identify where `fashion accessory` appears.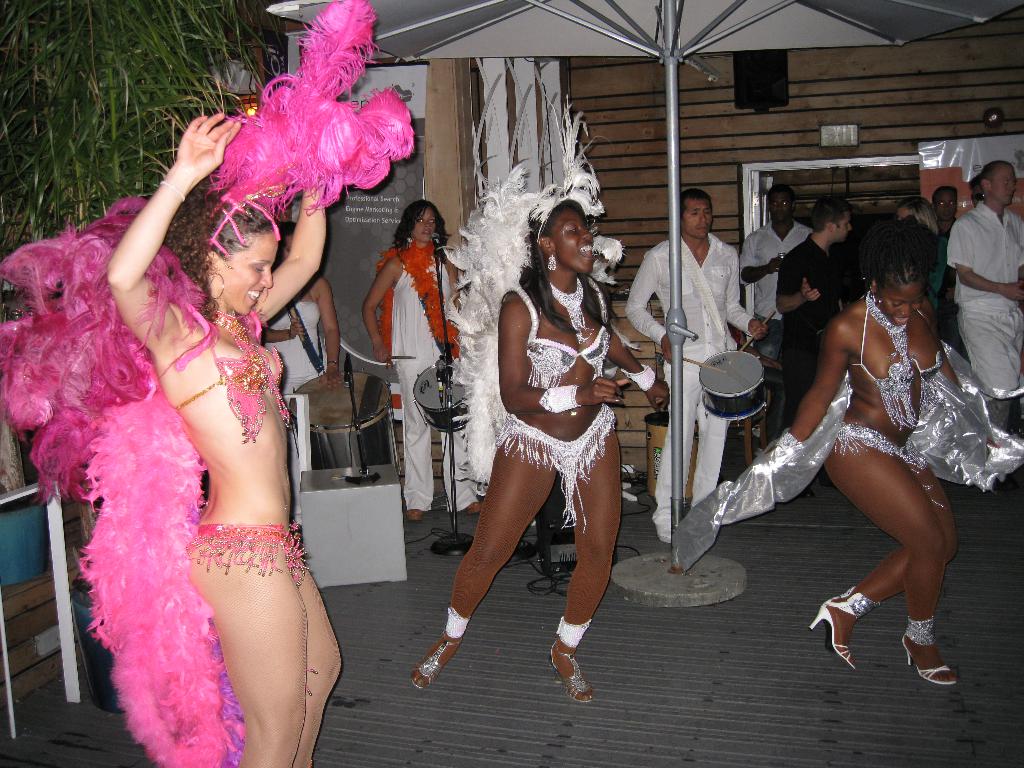
Appears at left=549, top=616, right=597, bottom=705.
